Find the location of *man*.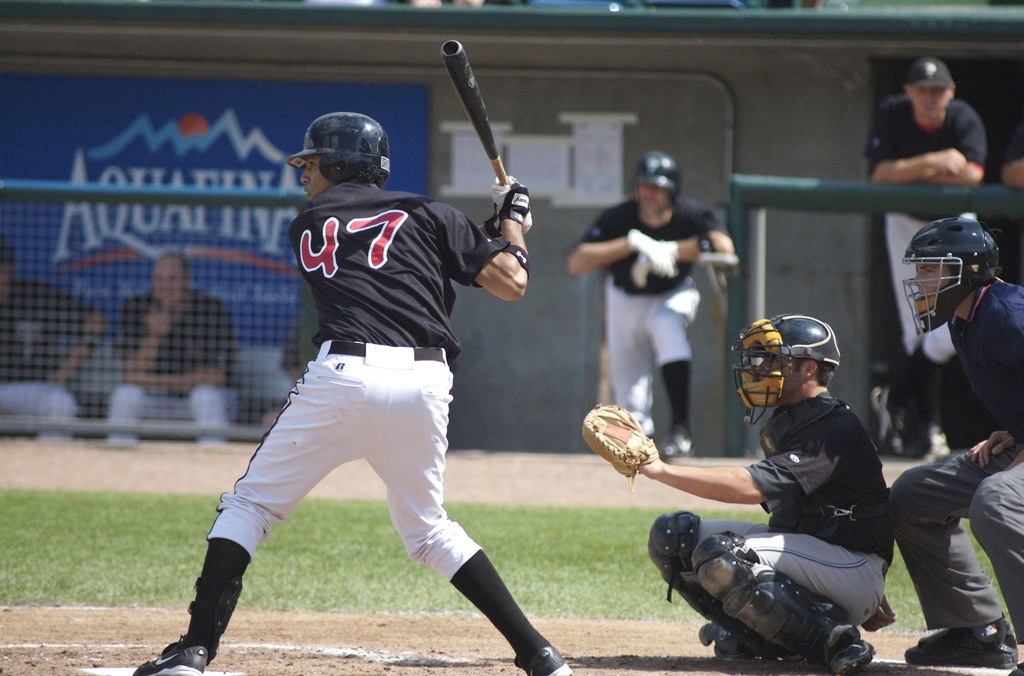
Location: [x1=891, y1=218, x2=1023, y2=675].
